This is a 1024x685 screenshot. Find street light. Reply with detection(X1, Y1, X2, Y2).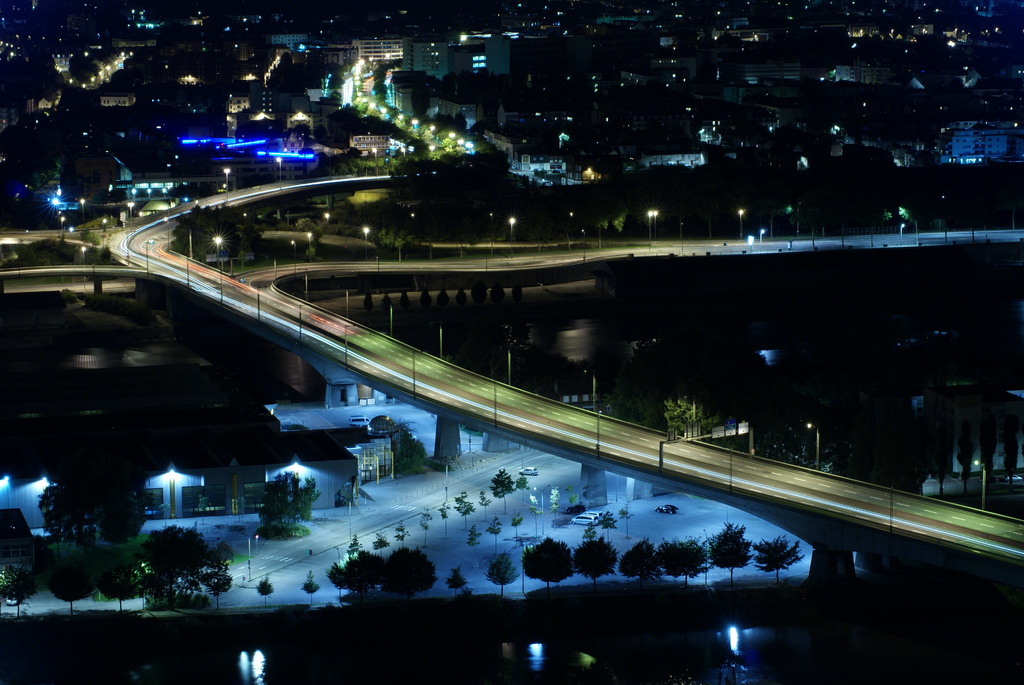
detection(400, 146, 405, 159).
